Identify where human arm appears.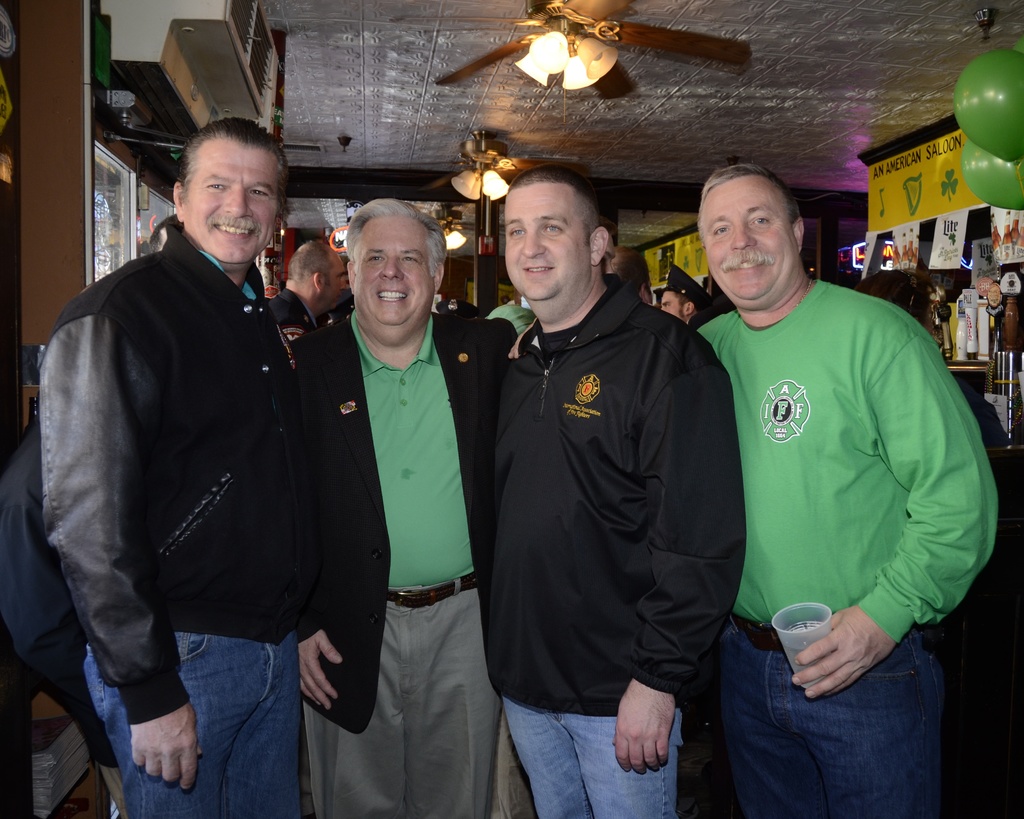
Appears at (792,330,1000,699).
